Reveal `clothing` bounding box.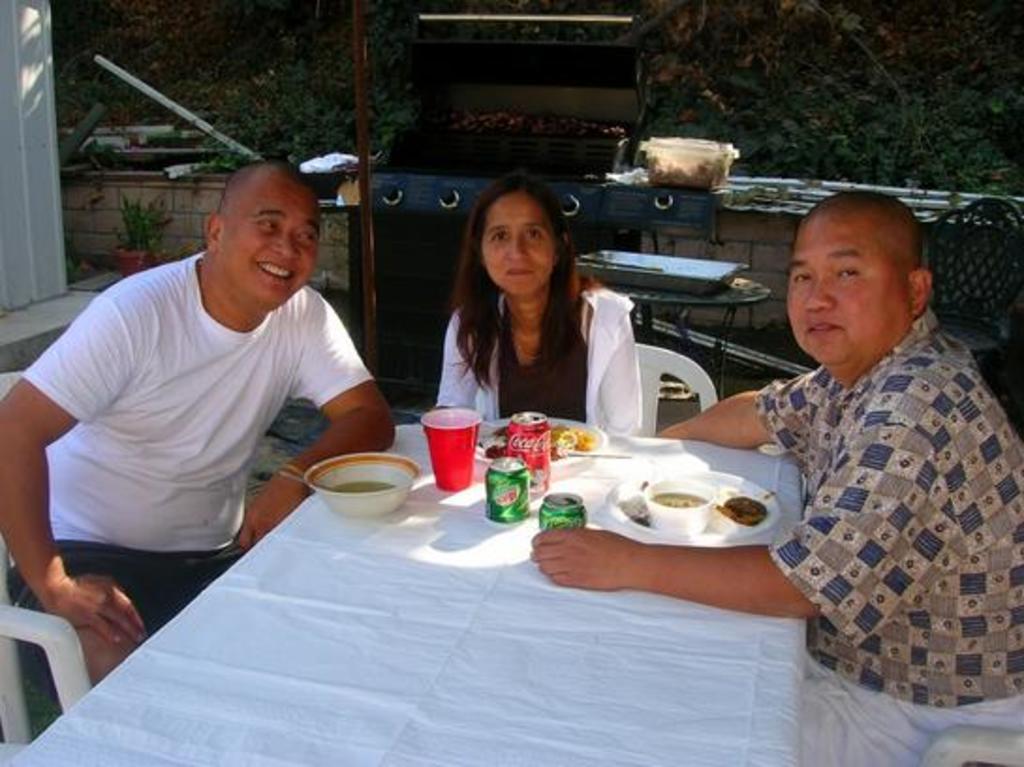
Revealed: x1=752, y1=306, x2=1022, y2=765.
